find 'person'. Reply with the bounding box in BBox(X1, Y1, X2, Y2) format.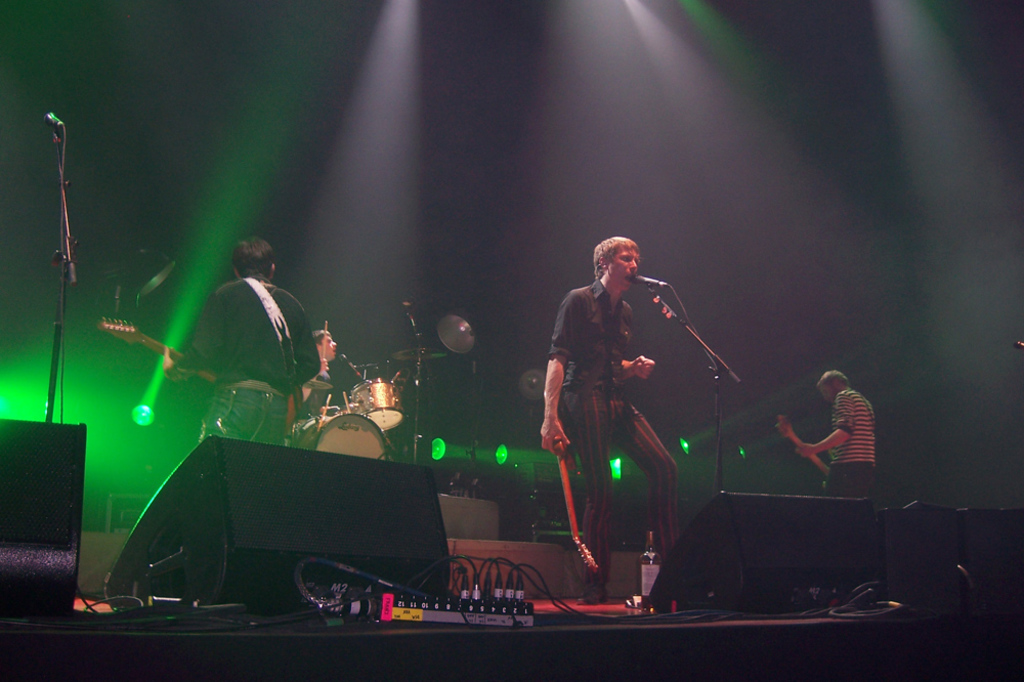
BBox(293, 332, 342, 420).
